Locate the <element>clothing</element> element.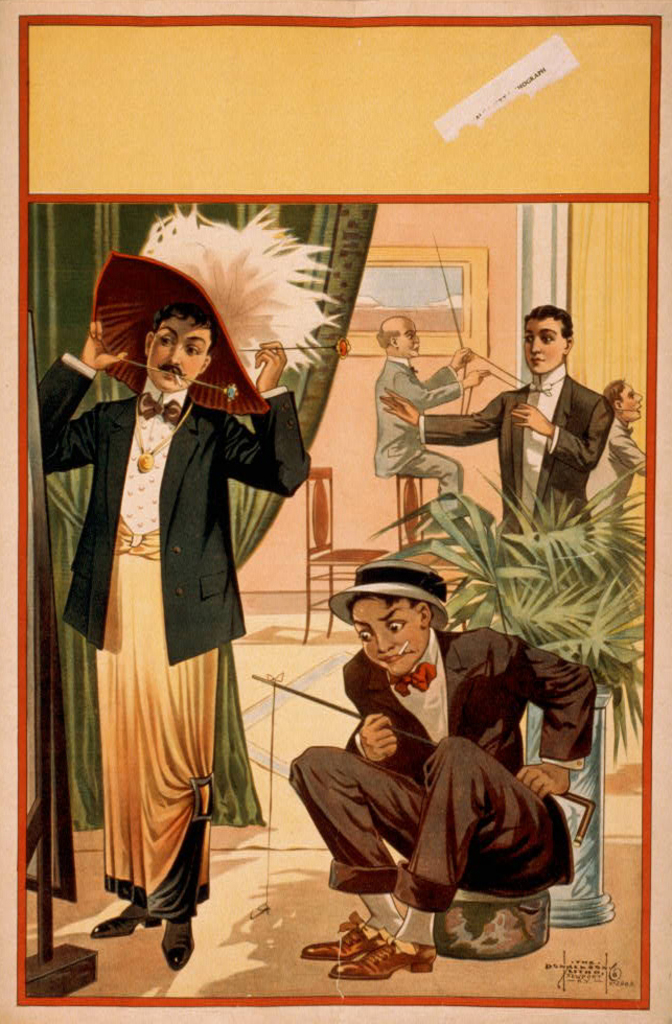
Element bbox: l=367, t=363, r=467, b=503.
